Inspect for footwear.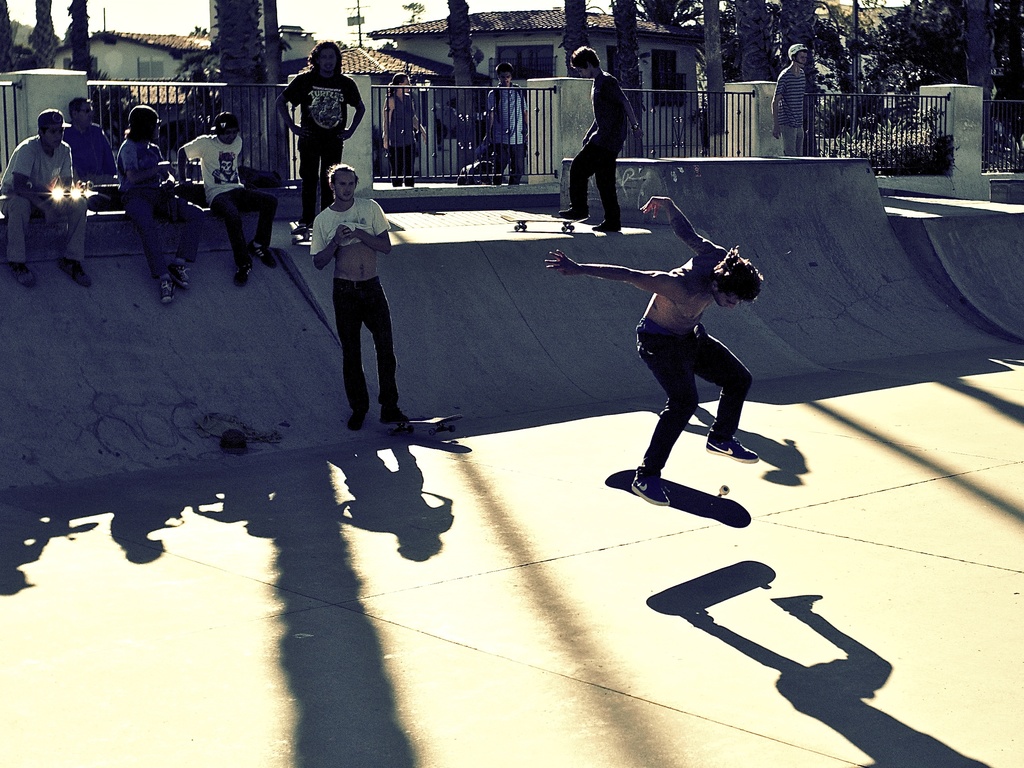
Inspection: <region>350, 410, 366, 434</region>.
